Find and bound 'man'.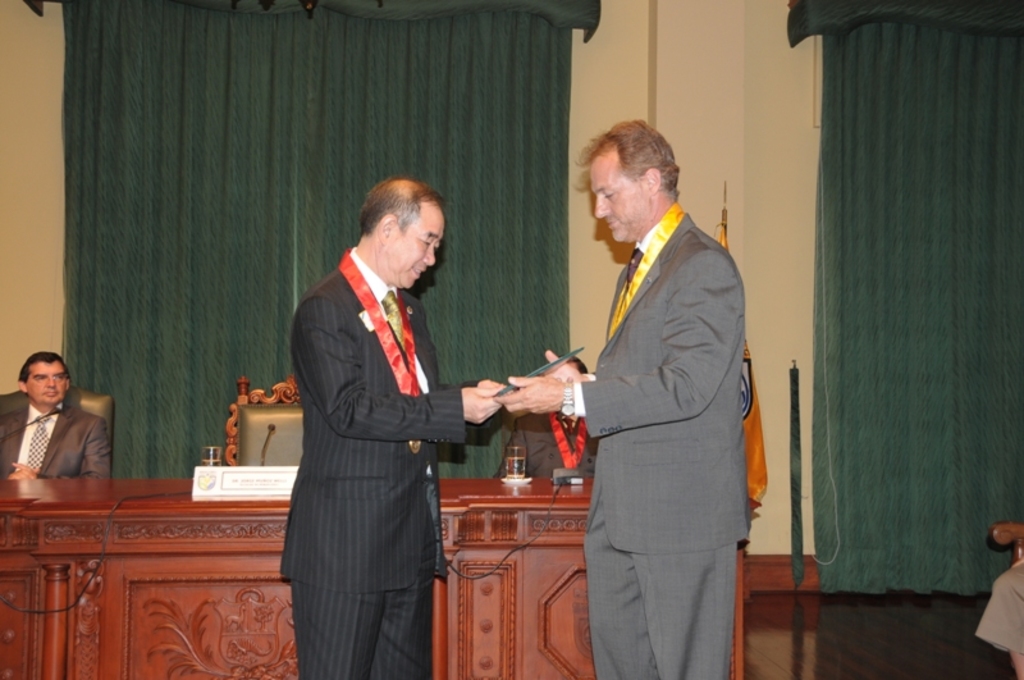
Bound: locate(0, 355, 114, 476).
